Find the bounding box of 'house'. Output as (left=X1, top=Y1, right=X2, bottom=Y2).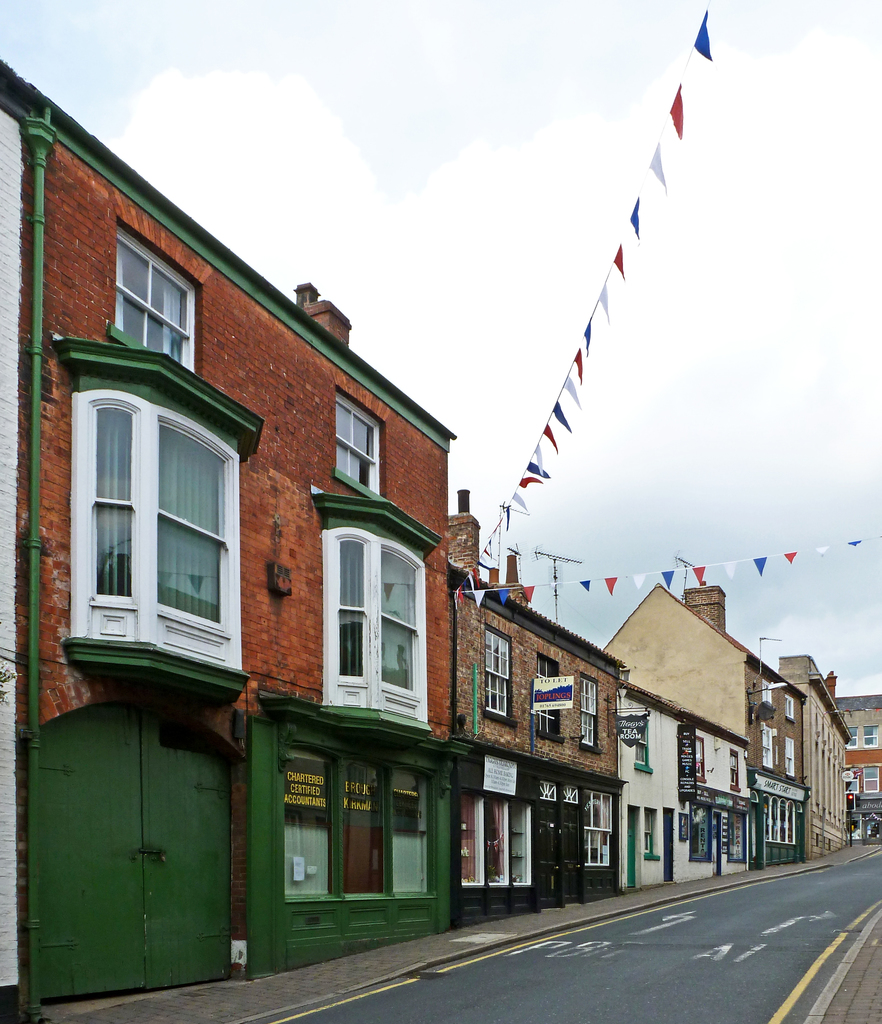
(left=767, top=652, right=881, bottom=858).
